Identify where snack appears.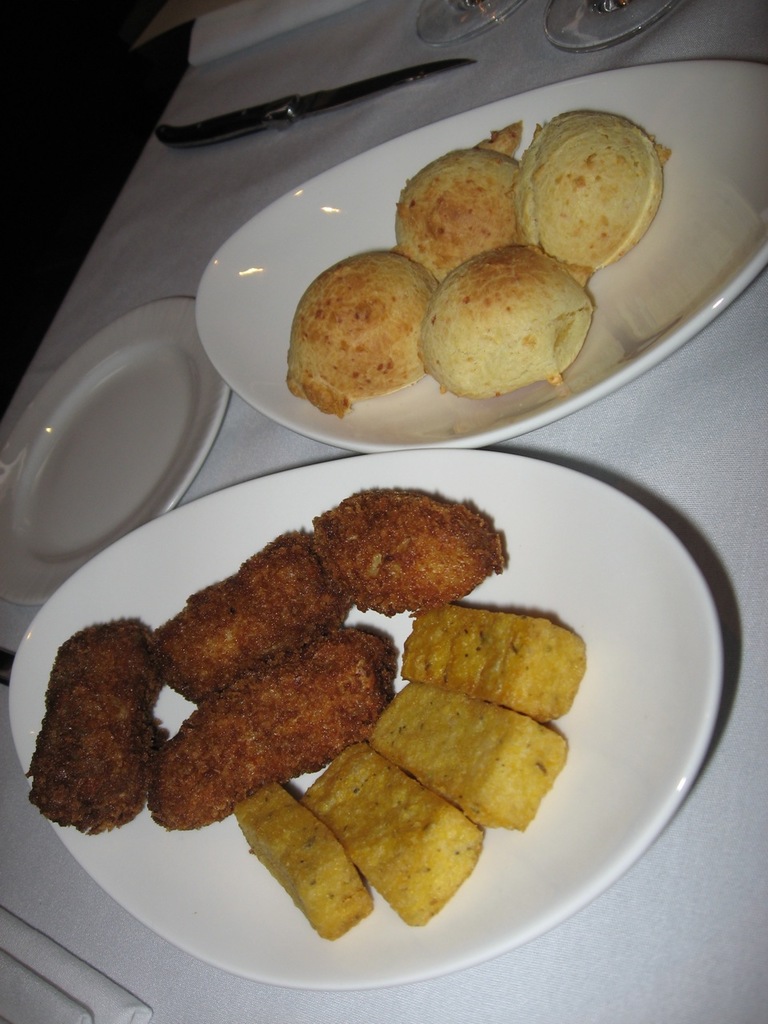
Appears at (left=230, top=786, right=367, bottom=941).
